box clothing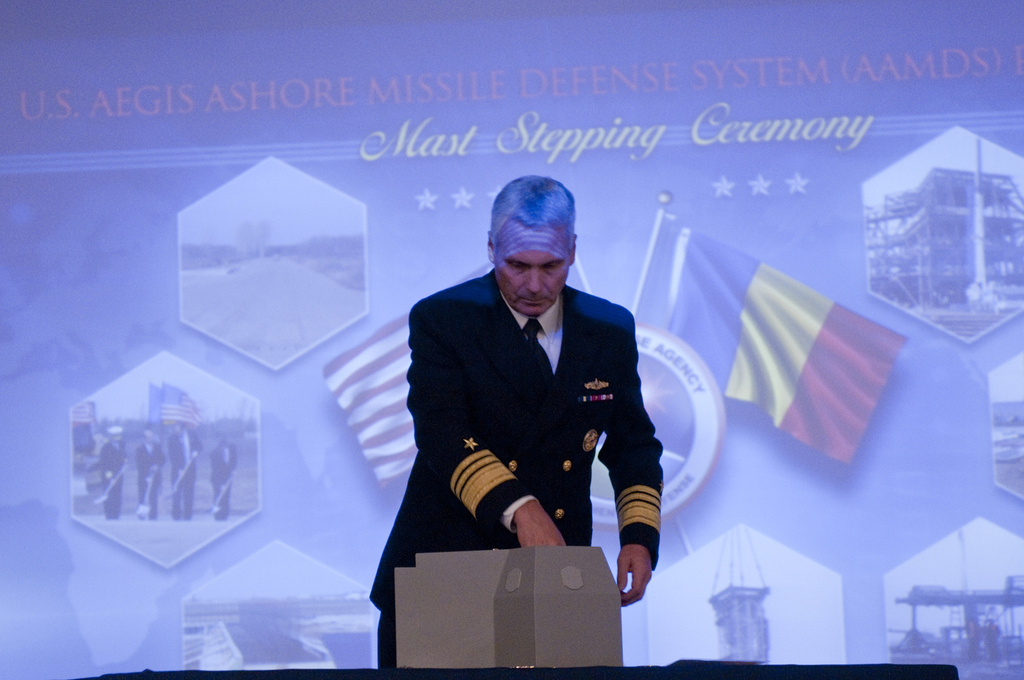
bbox(212, 447, 238, 522)
